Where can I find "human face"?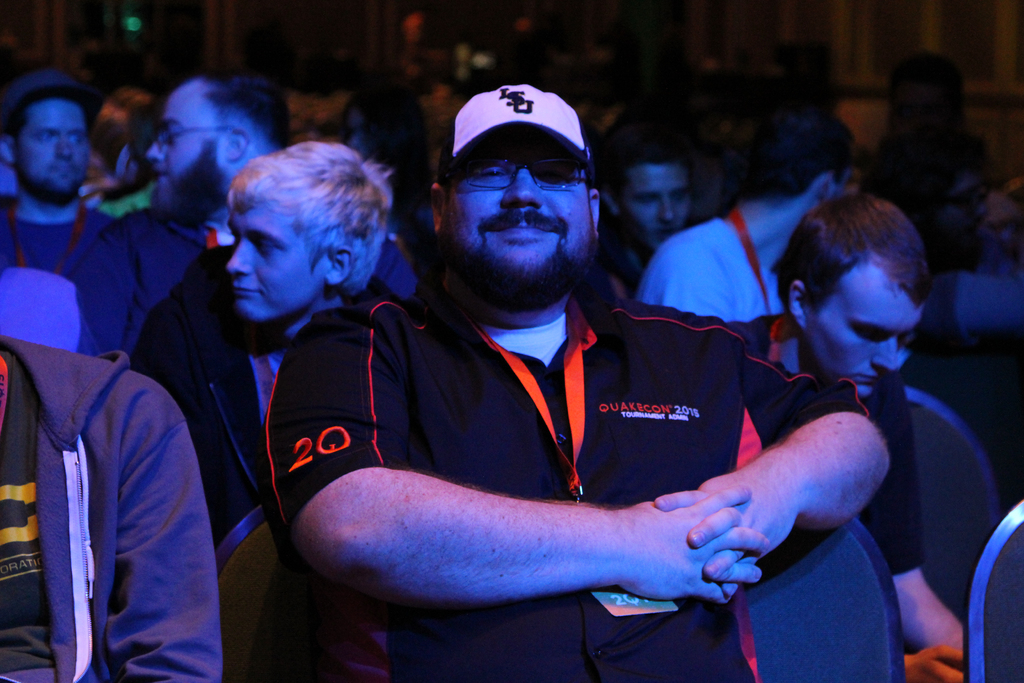
You can find it at box(443, 126, 598, 278).
